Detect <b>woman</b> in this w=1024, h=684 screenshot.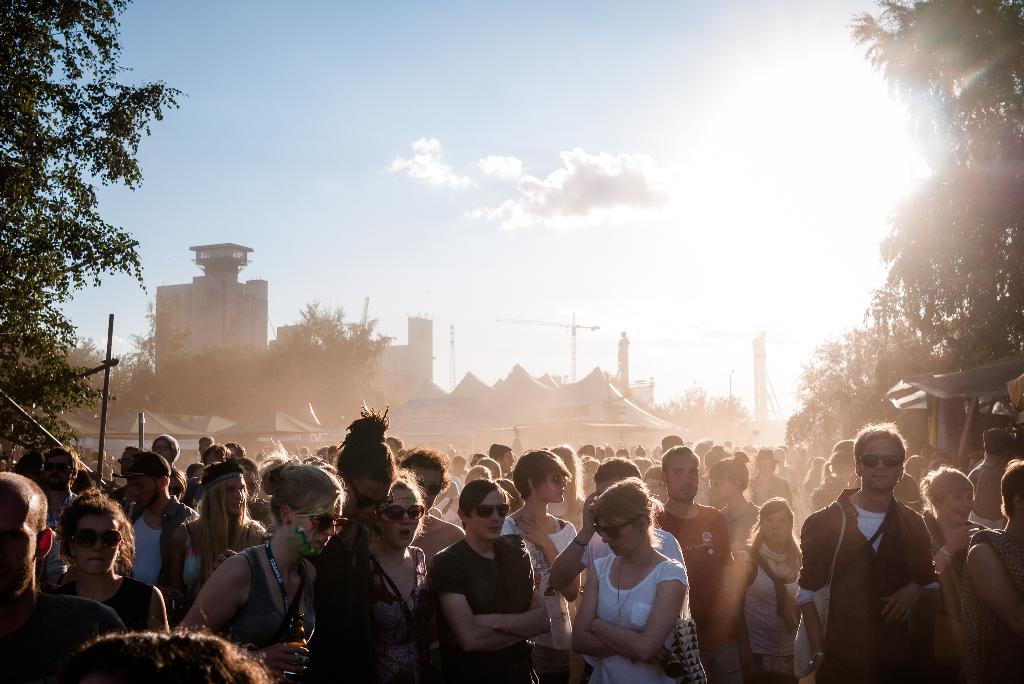
Detection: box(166, 462, 269, 621).
